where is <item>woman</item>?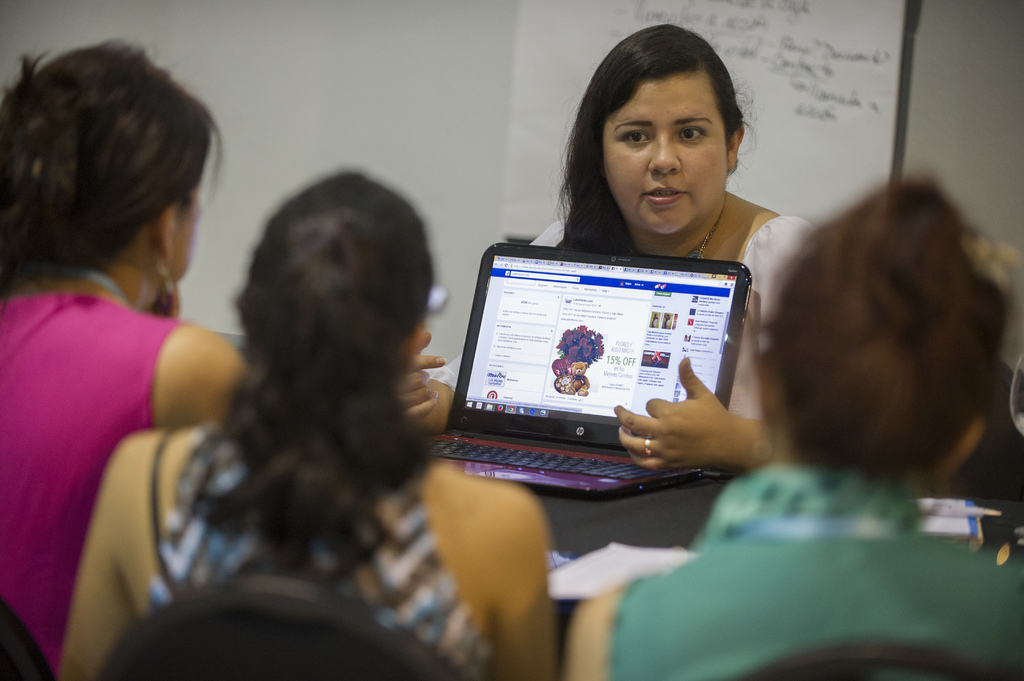
bbox=[559, 170, 1023, 680].
